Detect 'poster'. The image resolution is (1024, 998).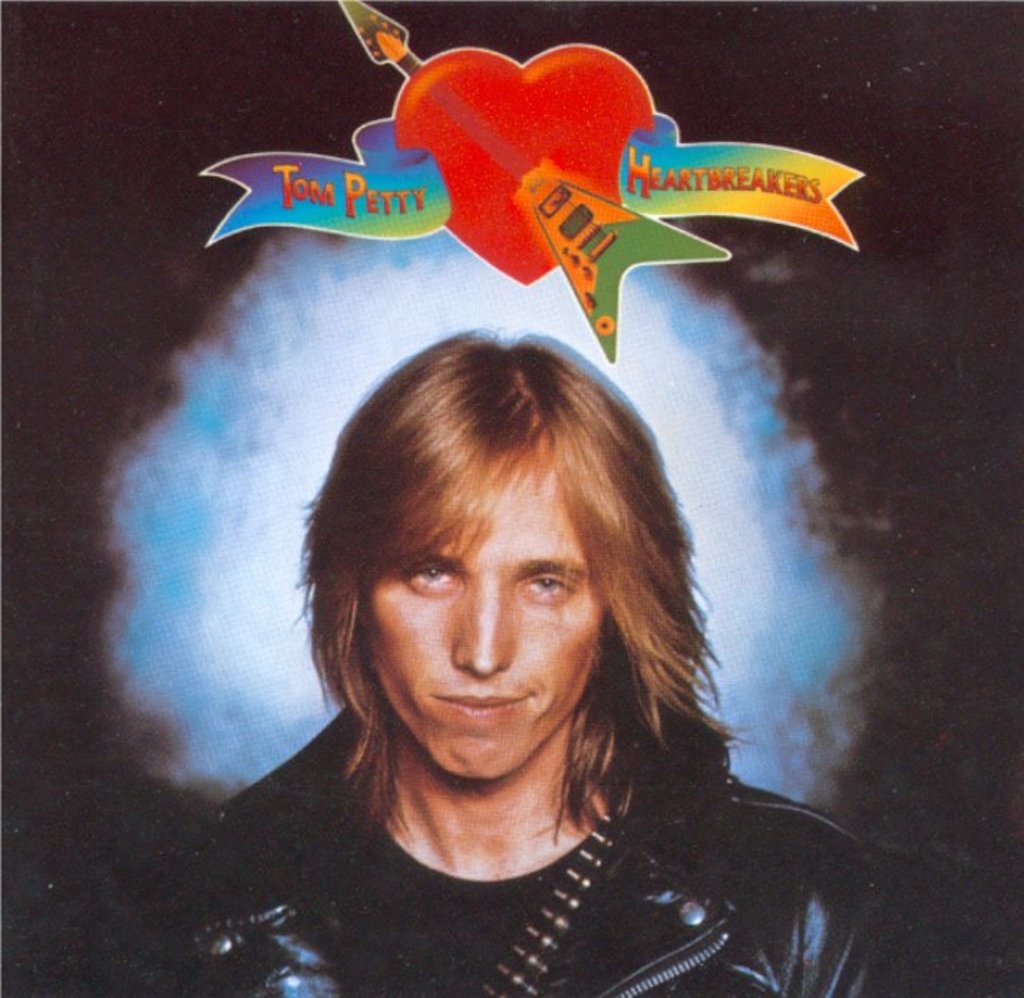
(x1=0, y1=0, x2=1023, y2=997).
